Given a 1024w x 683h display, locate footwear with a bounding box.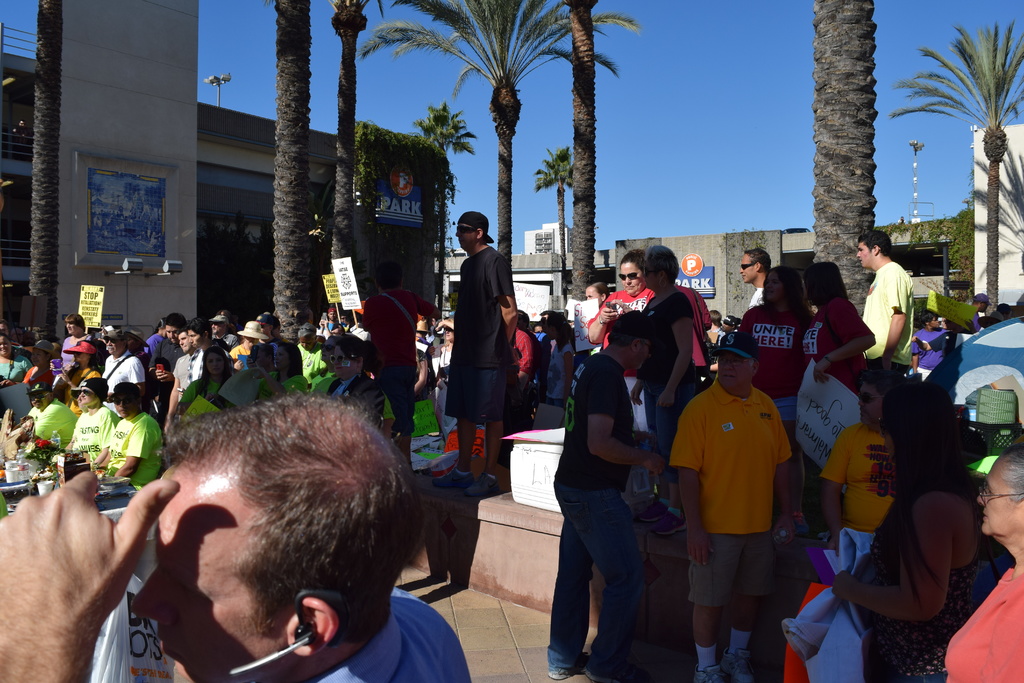
Located: (793,513,808,539).
